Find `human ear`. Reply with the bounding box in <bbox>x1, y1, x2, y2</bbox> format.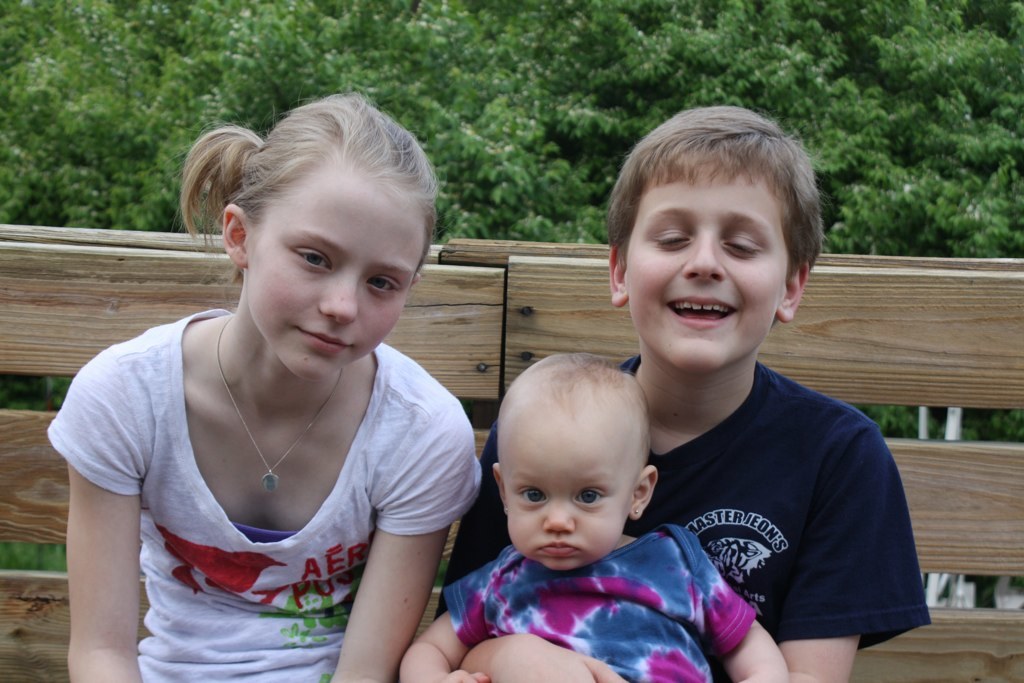
<bbox>488, 463, 503, 506</bbox>.
